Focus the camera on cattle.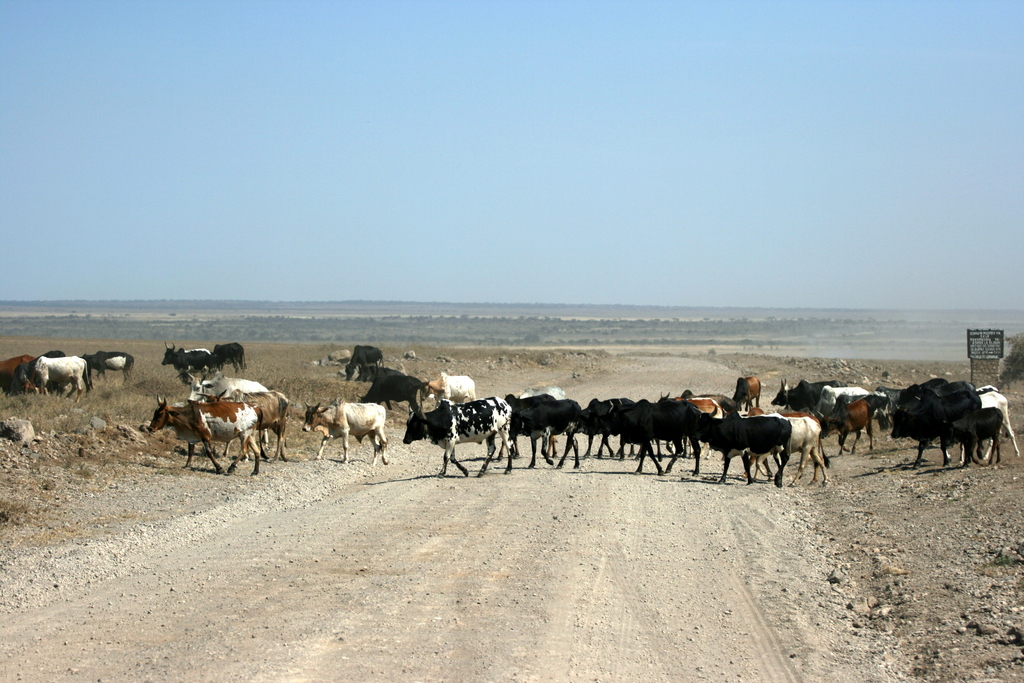
Focus region: crop(196, 388, 291, 461).
